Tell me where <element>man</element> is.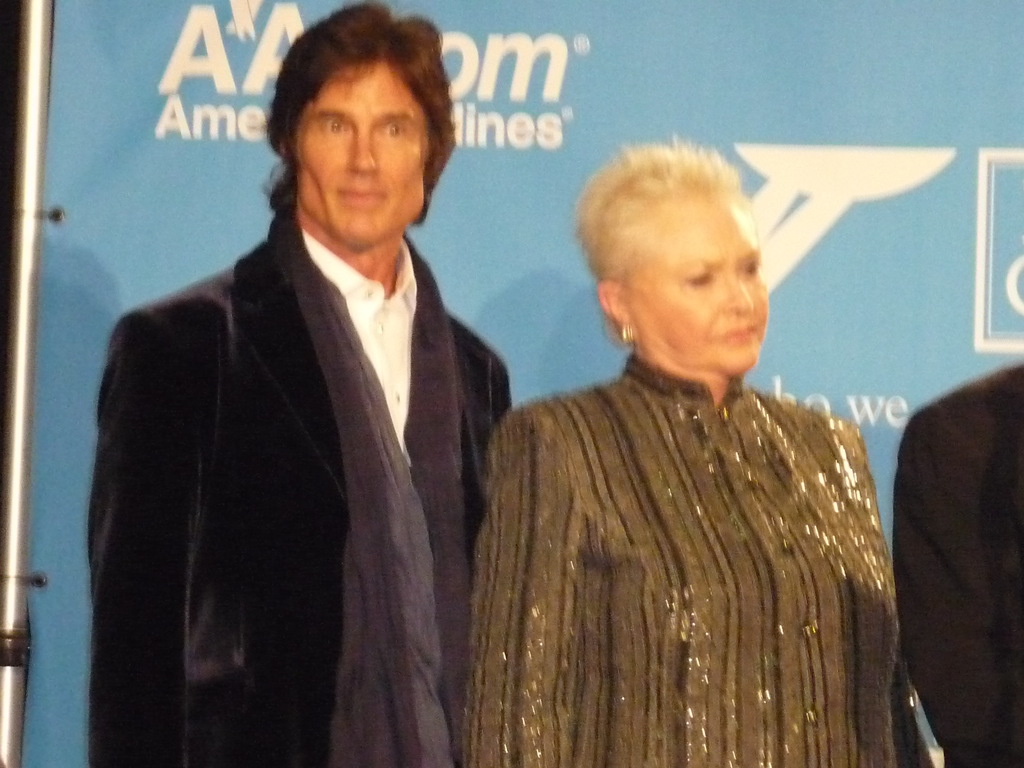
<element>man</element> is at Rect(890, 360, 1023, 767).
